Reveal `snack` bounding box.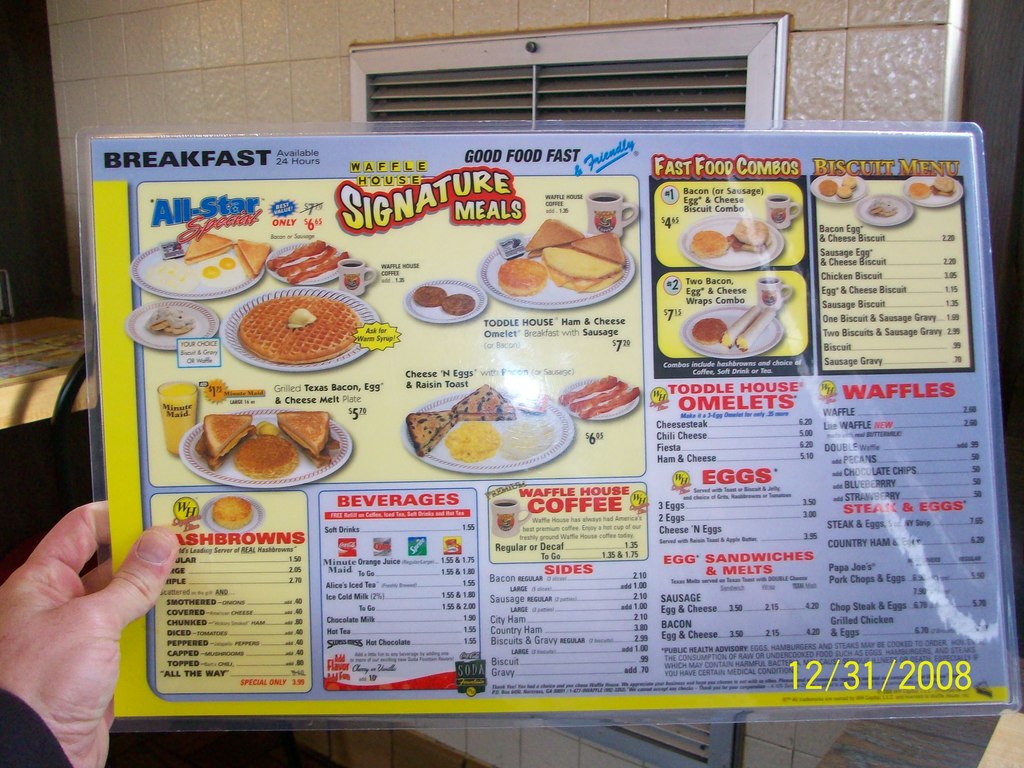
Revealed: 842, 179, 858, 191.
